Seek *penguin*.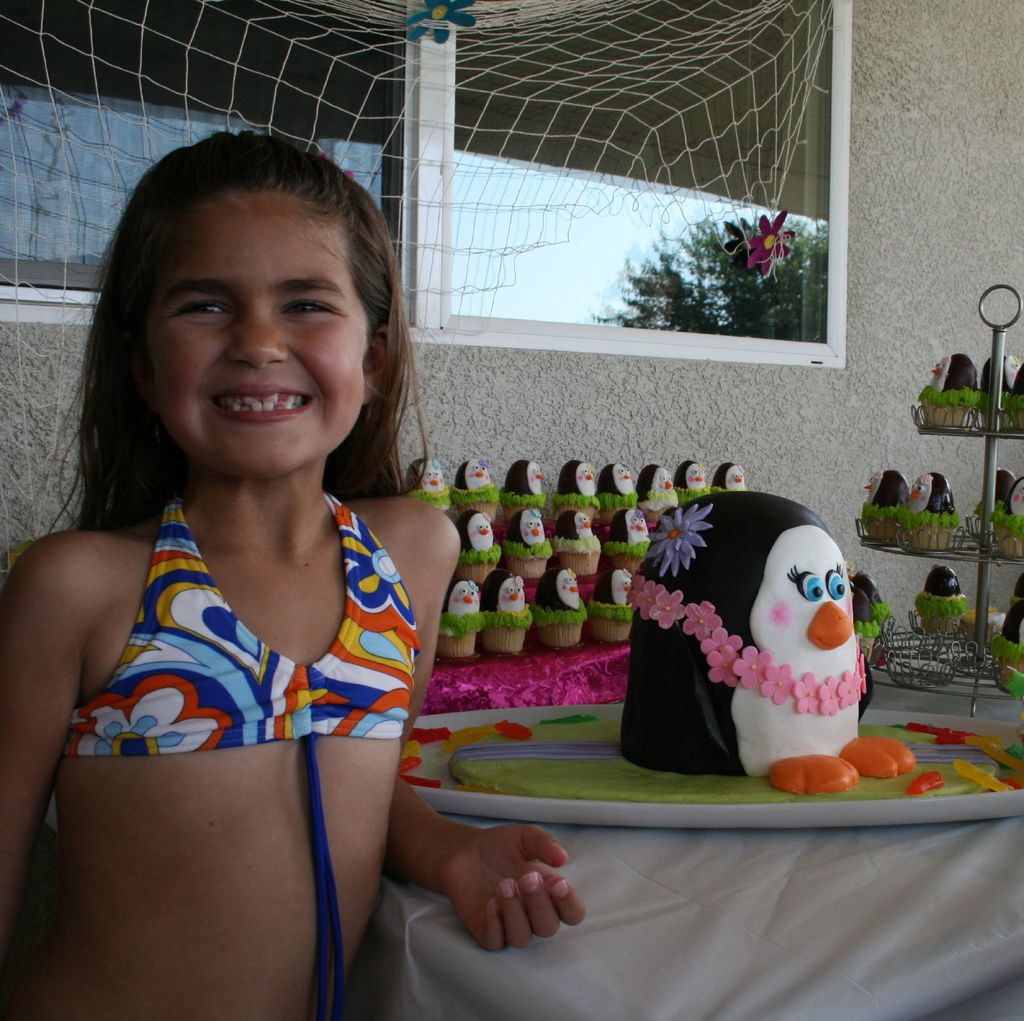
491,571,534,618.
